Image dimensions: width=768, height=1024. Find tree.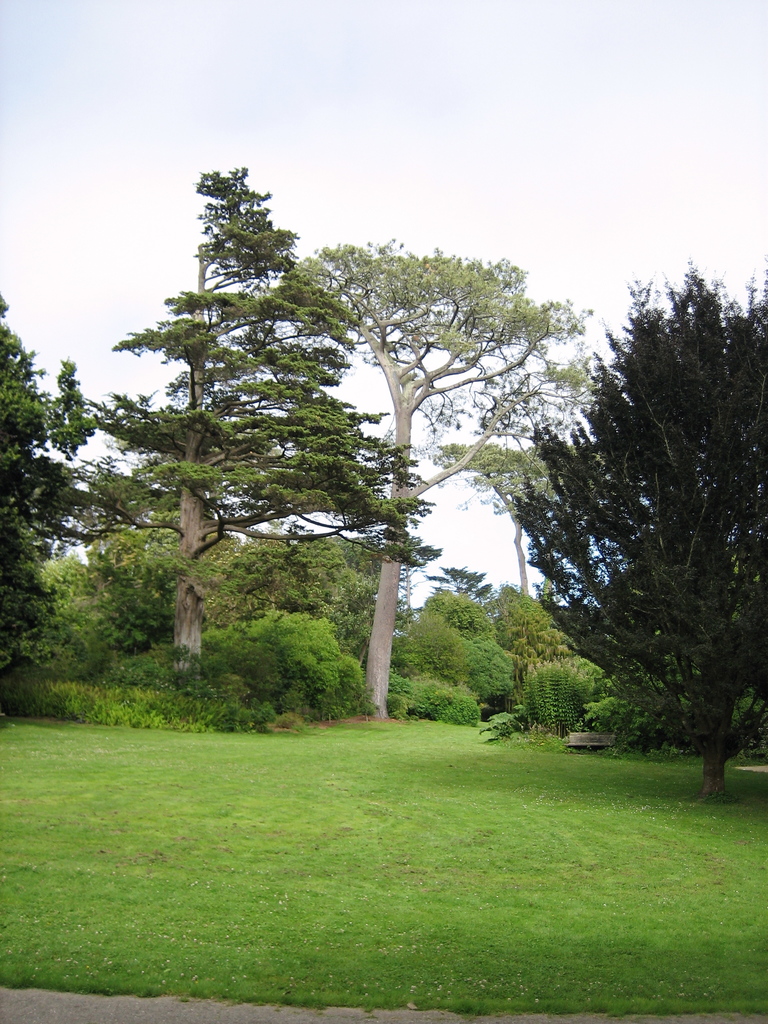
<box>429,433,560,604</box>.
